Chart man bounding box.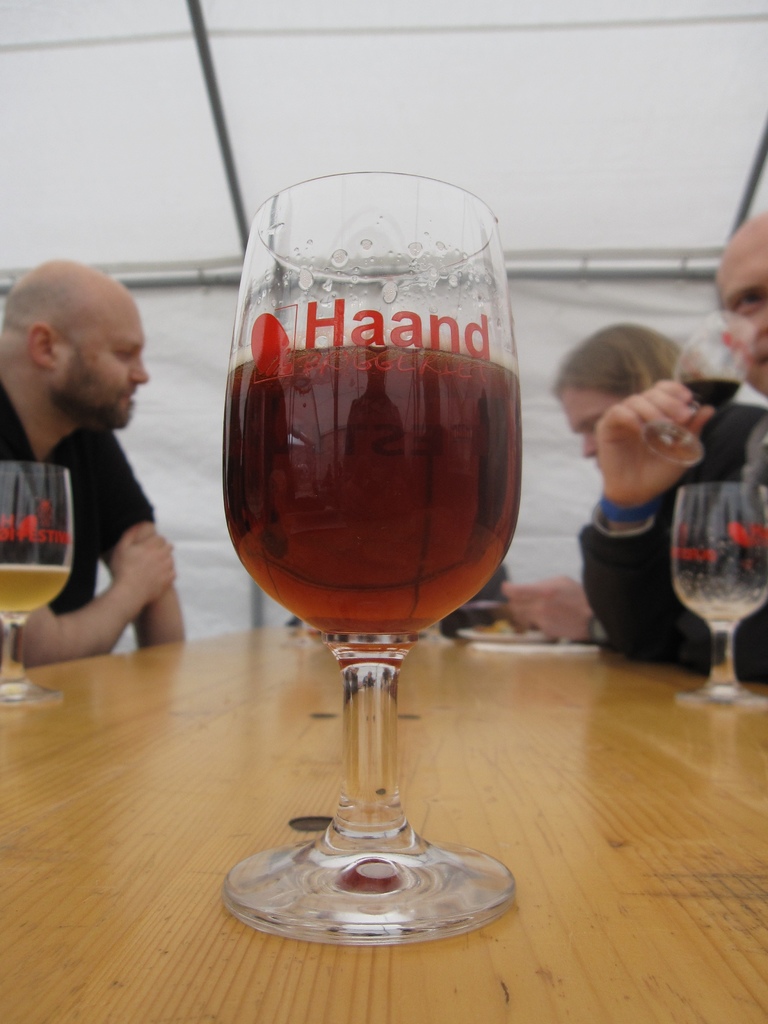
Charted: bbox(494, 317, 711, 639).
